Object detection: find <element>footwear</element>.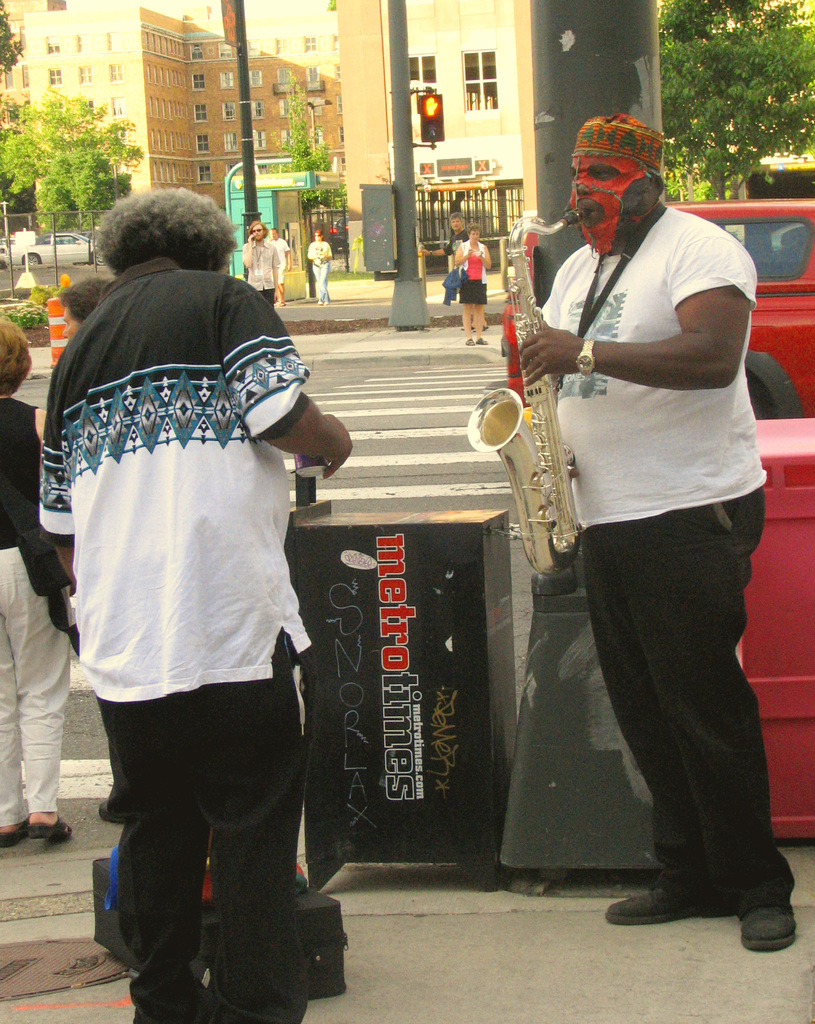
(630,848,764,930).
